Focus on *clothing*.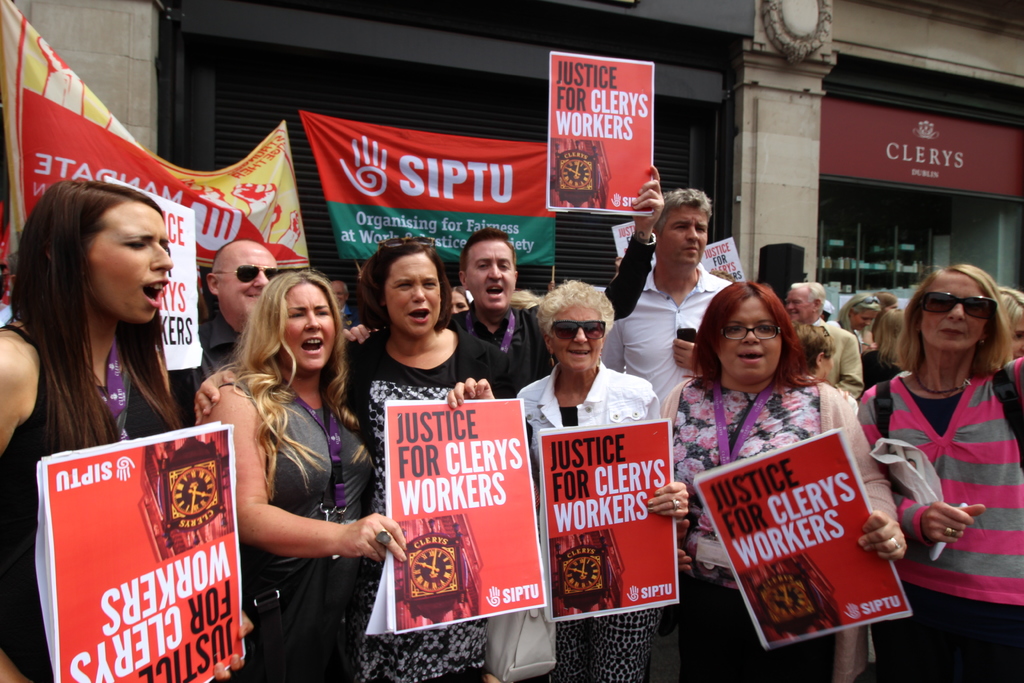
Focused at crop(513, 360, 667, 682).
